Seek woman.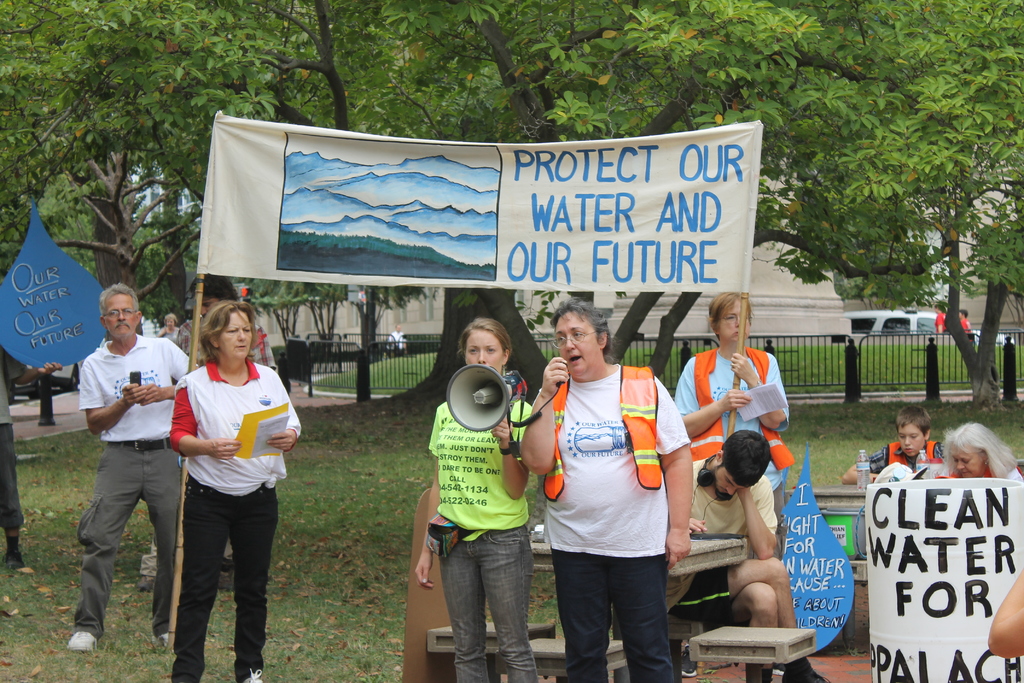
x1=926 y1=422 x2=1022 y2=487.
